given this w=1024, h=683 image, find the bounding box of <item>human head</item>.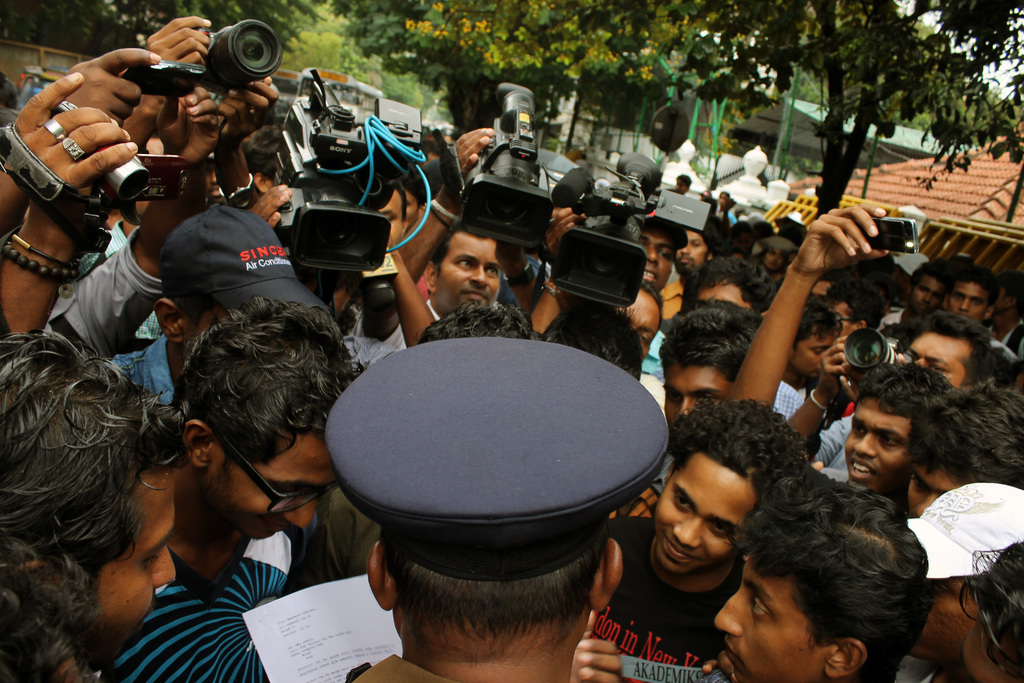
323, 340, 666, 666.
